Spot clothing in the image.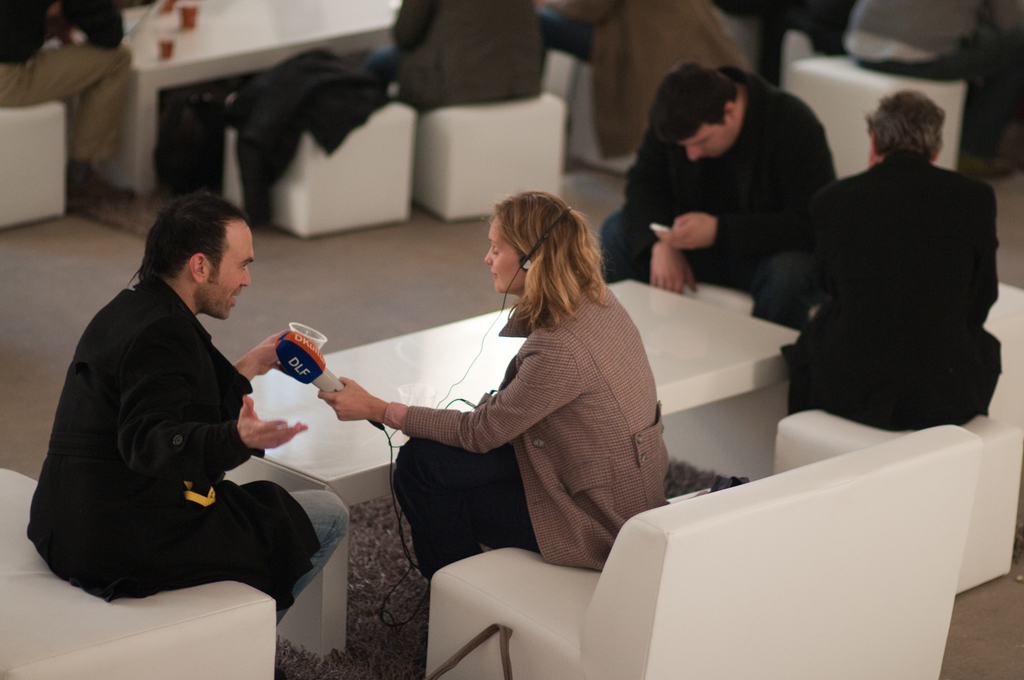
clothing found at 545 0 750 157.
